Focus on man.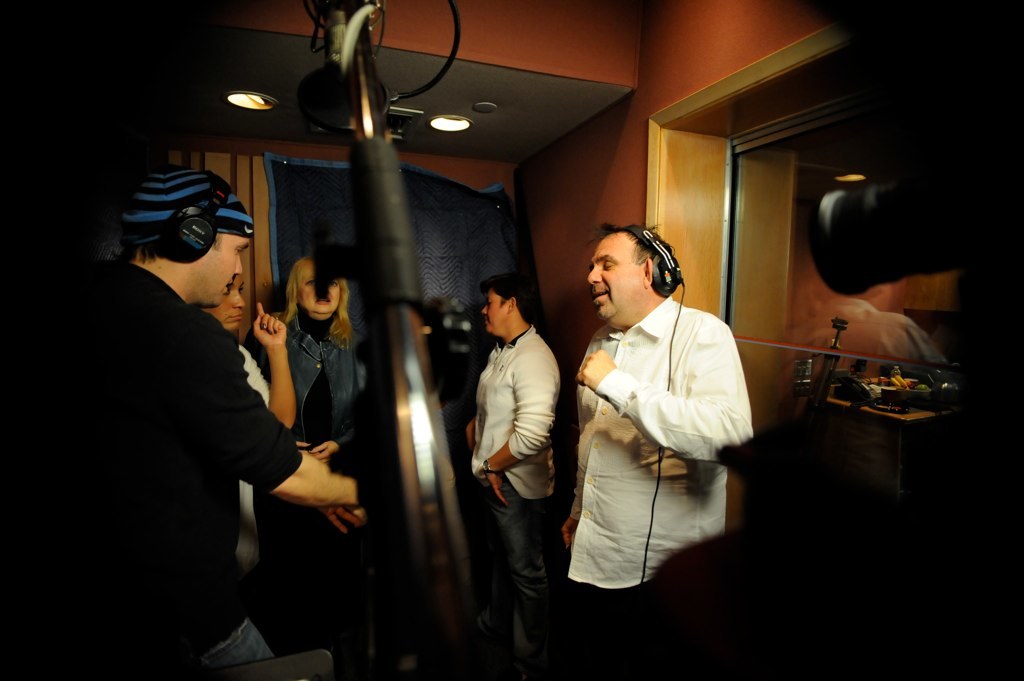
Focused at 560:229:754:680.
